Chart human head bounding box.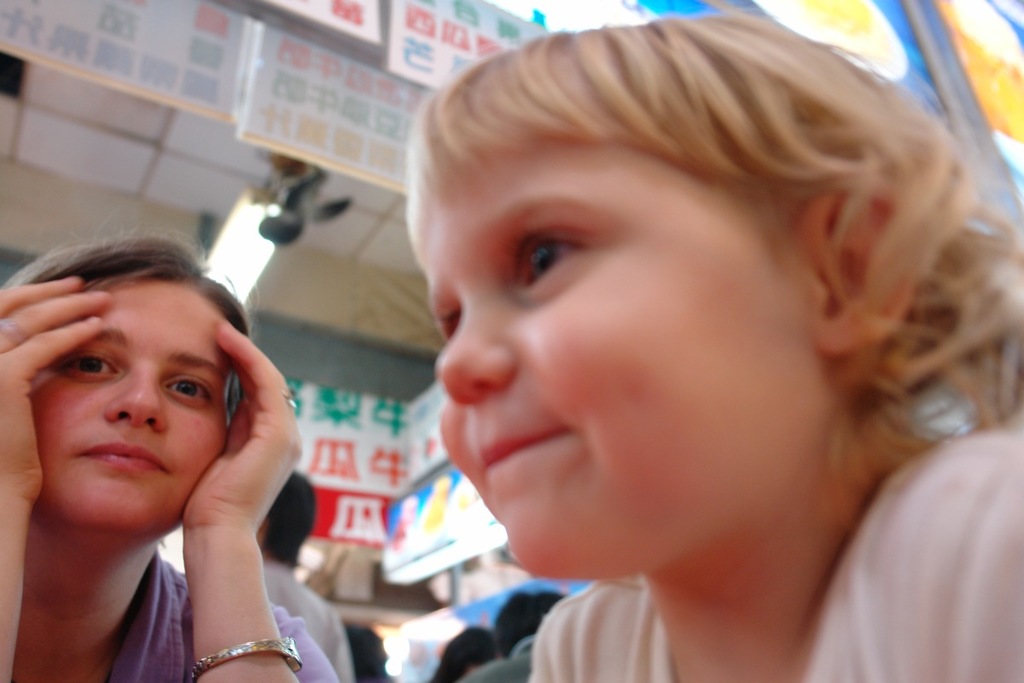
Charted: 253,471,318,565.
